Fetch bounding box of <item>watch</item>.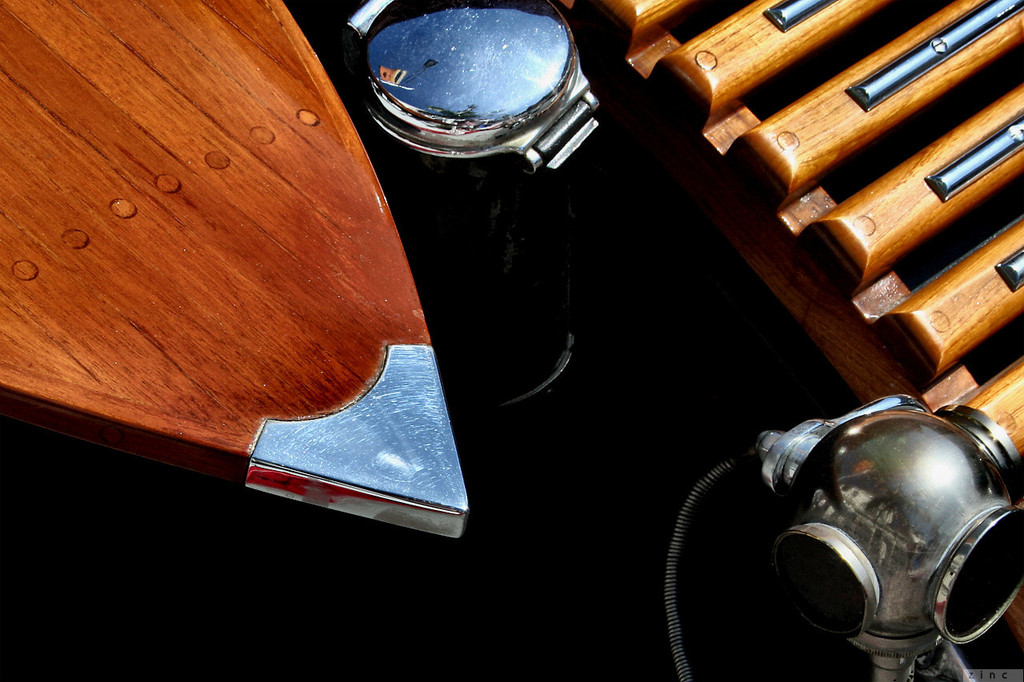
Bbox: select_region(342, 0, 603, 179).
